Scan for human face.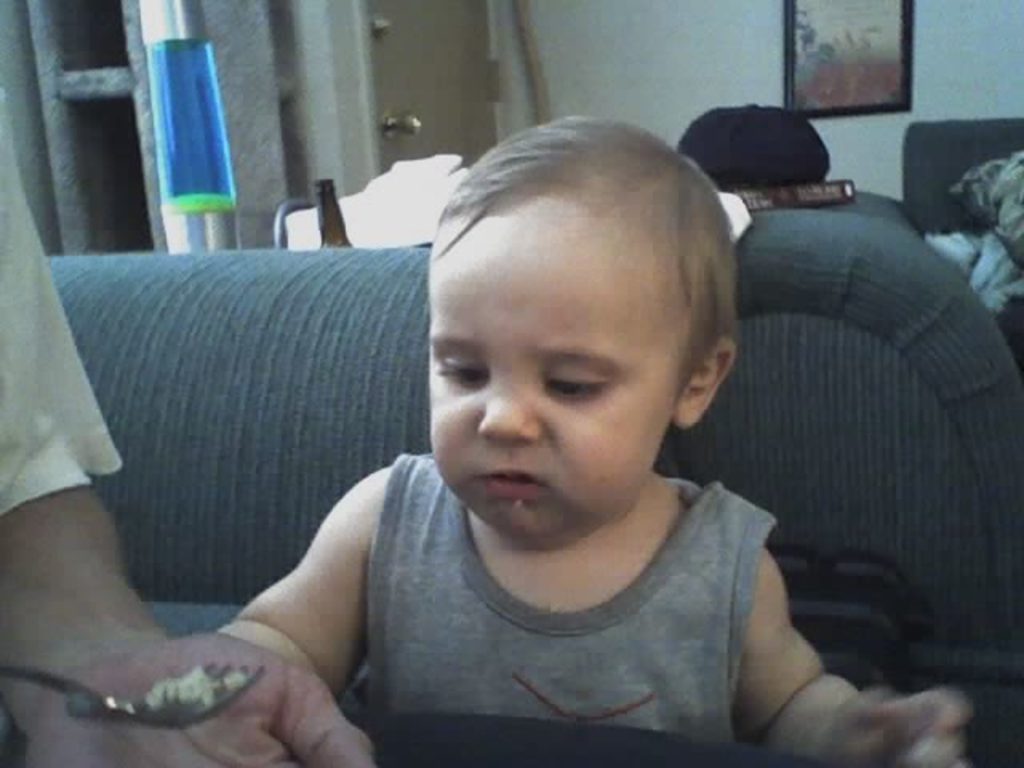
Scan result: Rect(422, 218, 674, 531).
